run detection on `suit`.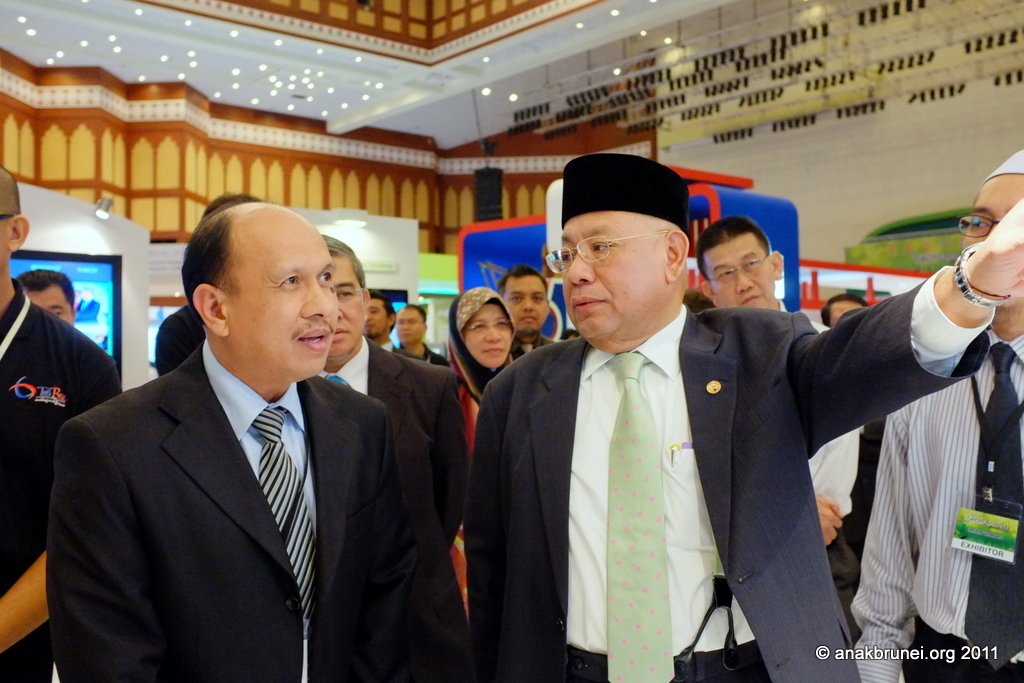
Result: 319/336/468/682.
